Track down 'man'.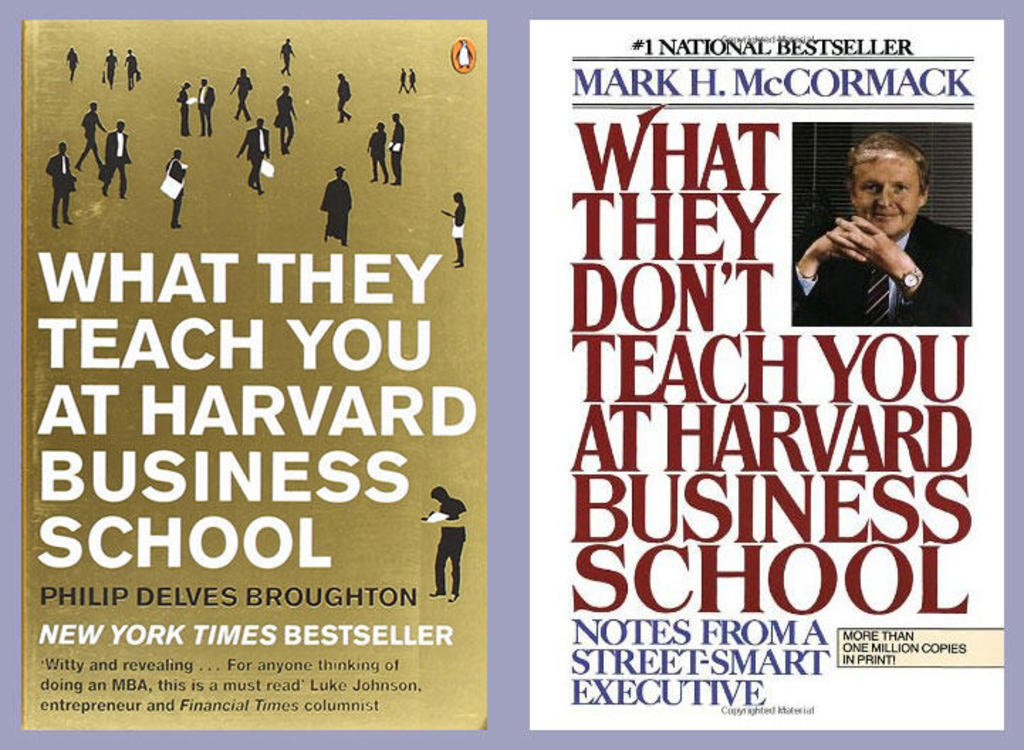
Tracked to (x1=195, y1=78, x2=217, y2=135).
